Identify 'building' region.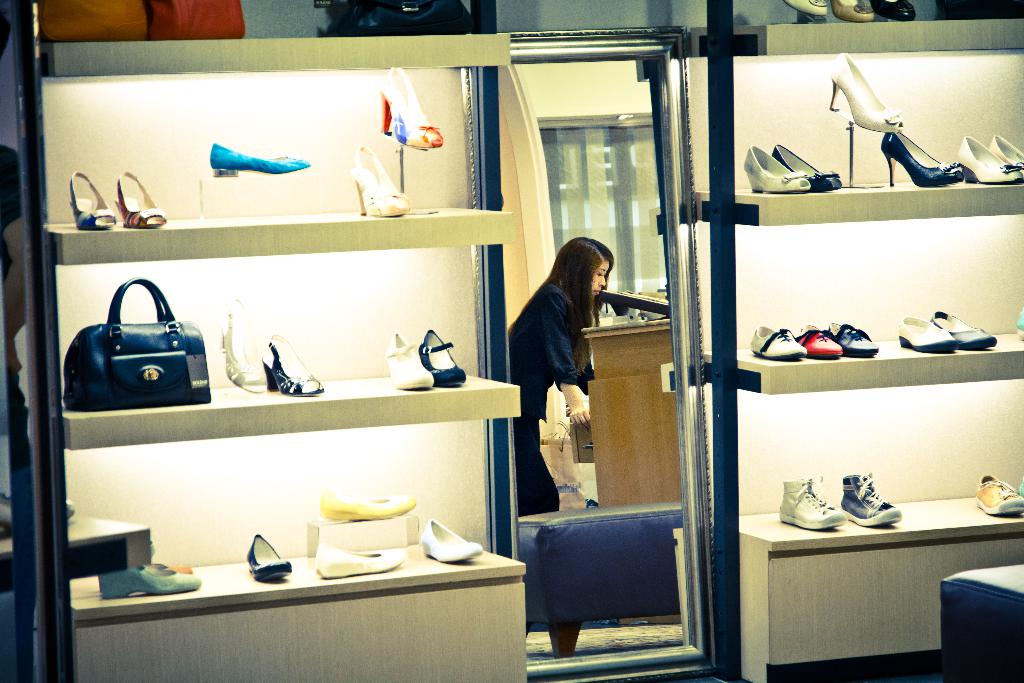
Region: rect(0, 0, 1019, 682).
